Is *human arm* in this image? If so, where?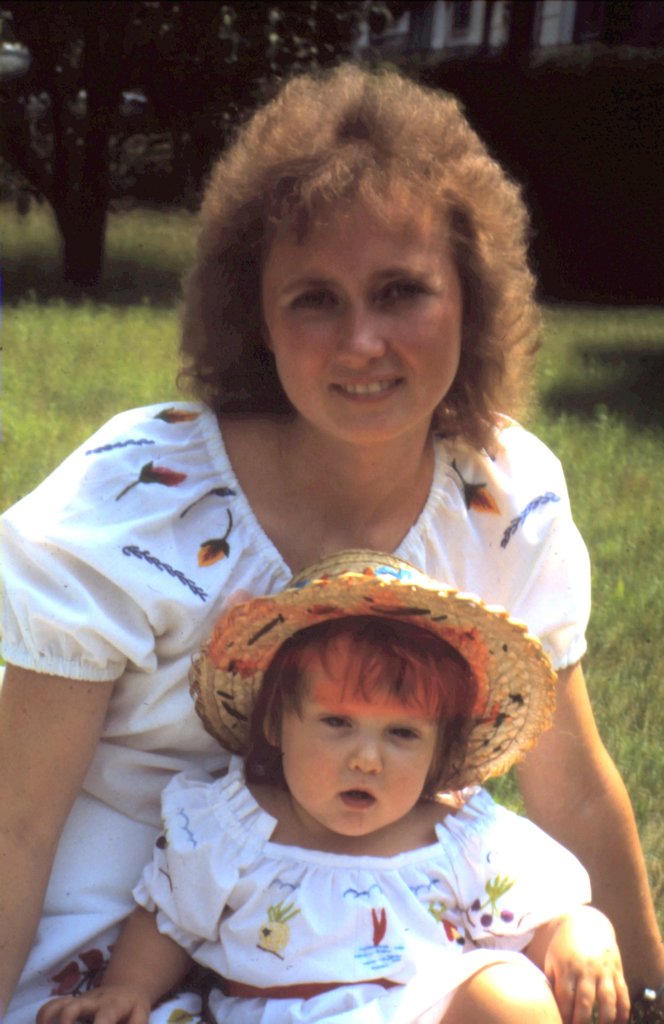
Yes, at (484,438,663,1023).
